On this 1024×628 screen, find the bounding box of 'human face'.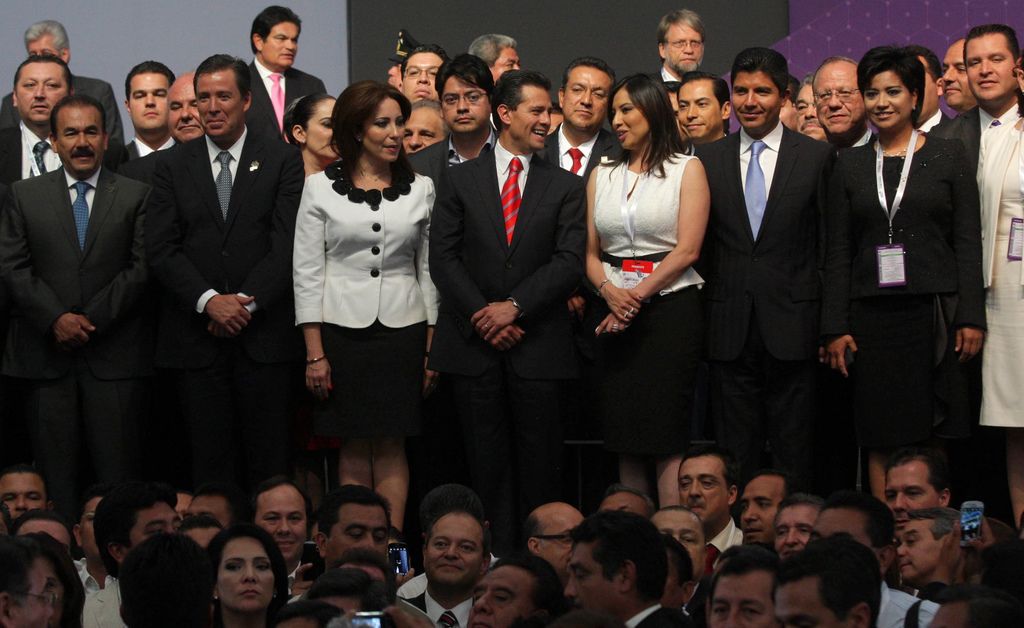
Bounding box: (x1=550, y1=113, x2=566, y2=132).
